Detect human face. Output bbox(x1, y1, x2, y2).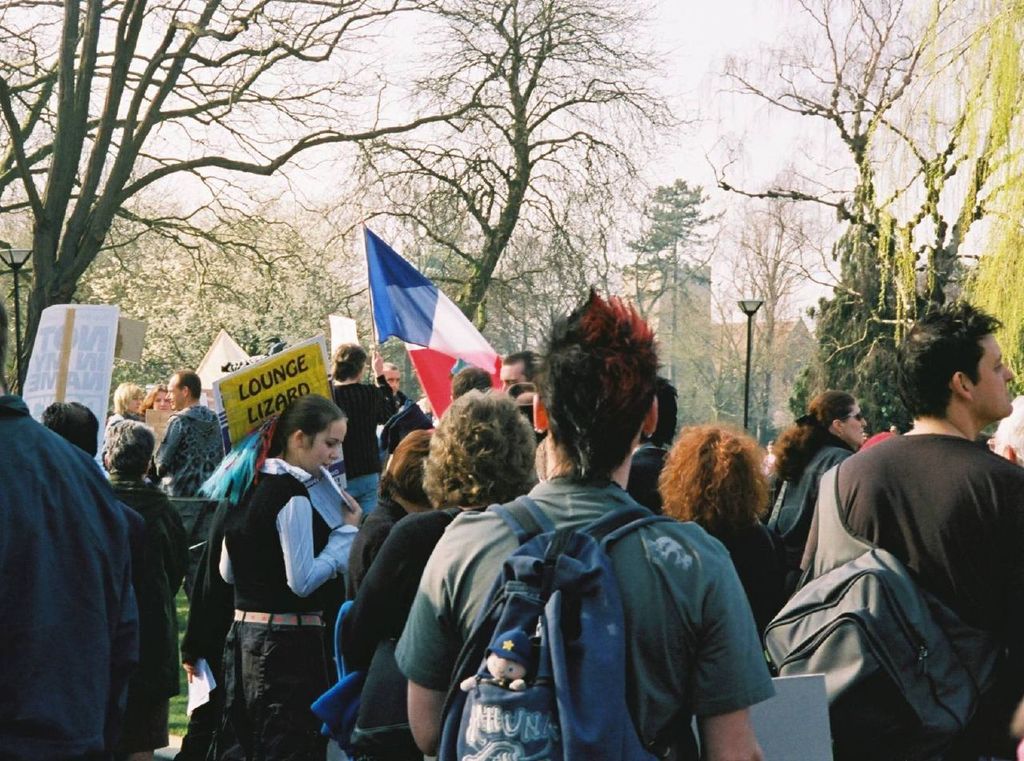
bbox(385, 372, 400, 397).
